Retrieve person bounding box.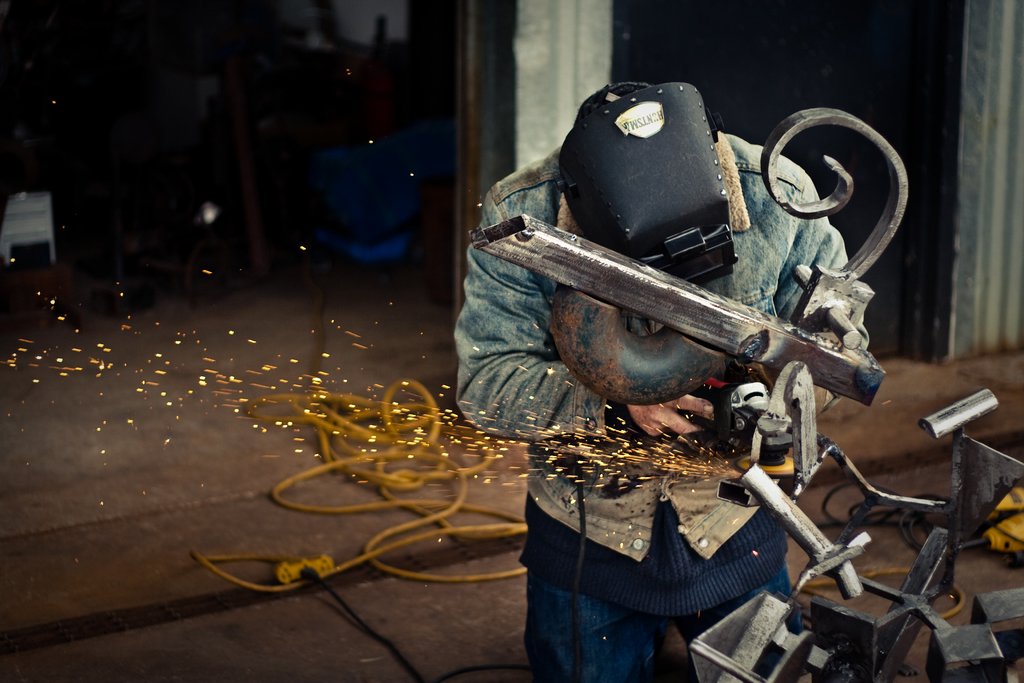
Bounding box: select_region(456, 78, 867, 682).
